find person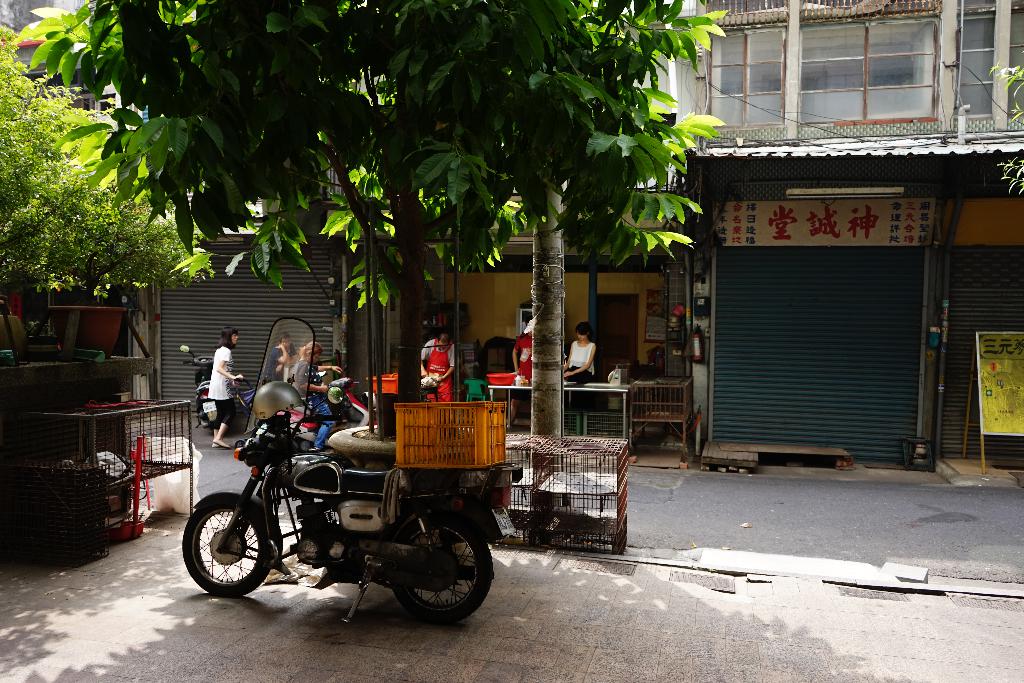
[x1=415, y1=327, x2=454, y2=403]
